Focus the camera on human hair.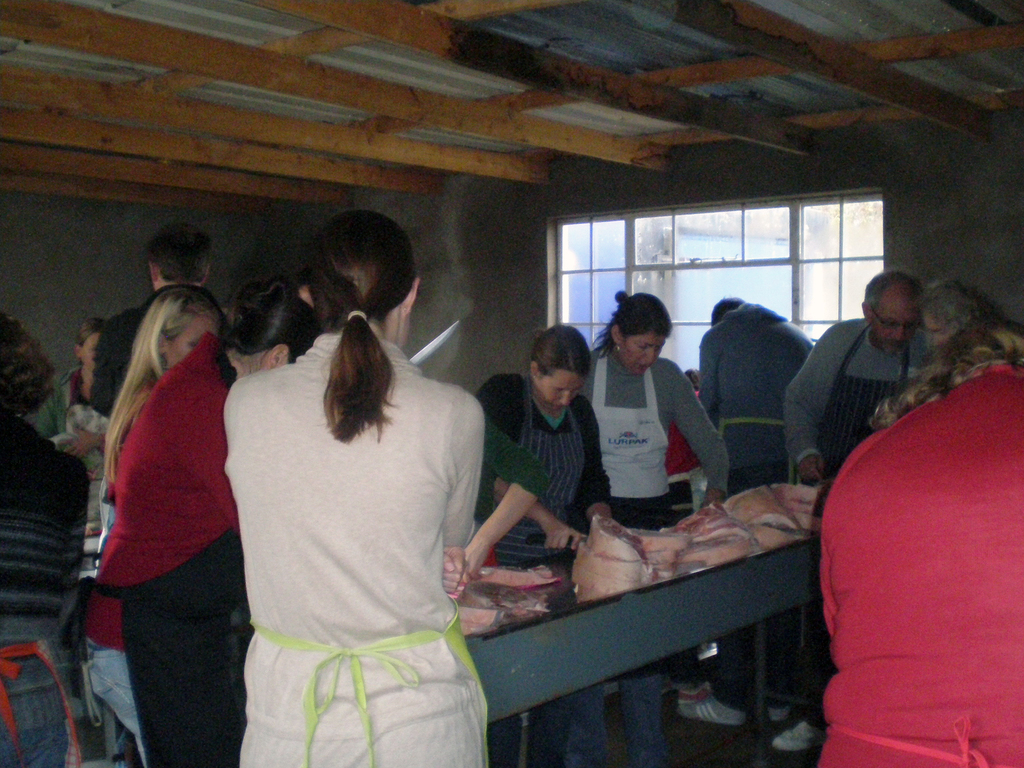
Focus region: pyautogui.locateOnScreen(869, 316, 1023, 429).
